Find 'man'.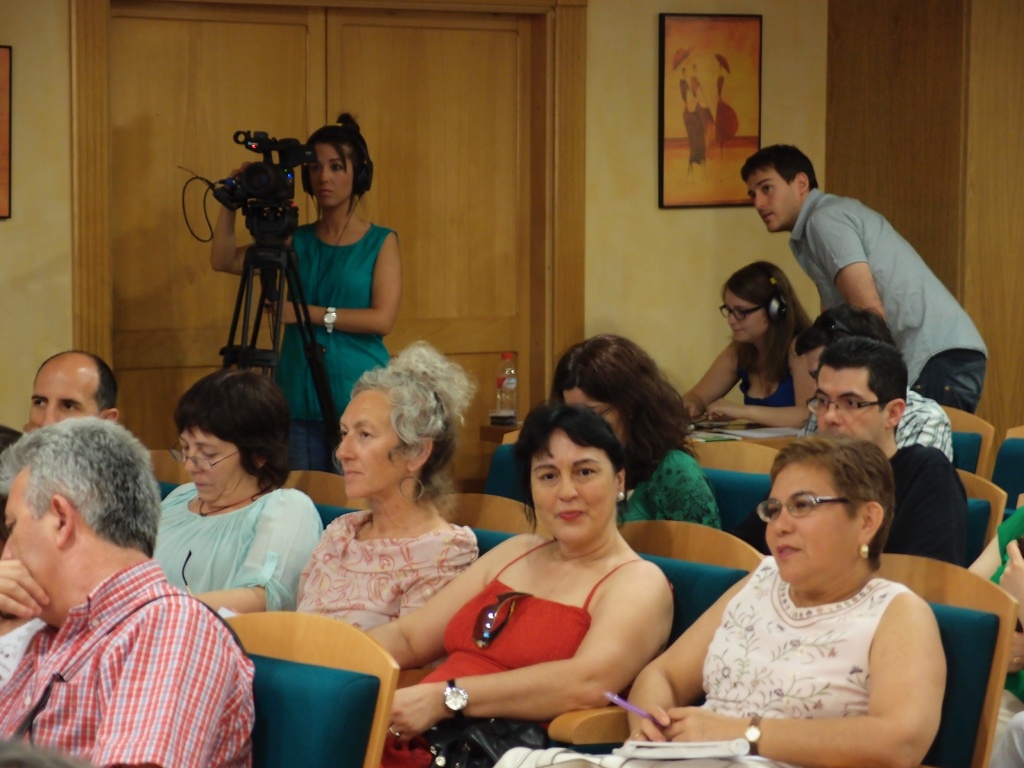
739/140/990/410.
